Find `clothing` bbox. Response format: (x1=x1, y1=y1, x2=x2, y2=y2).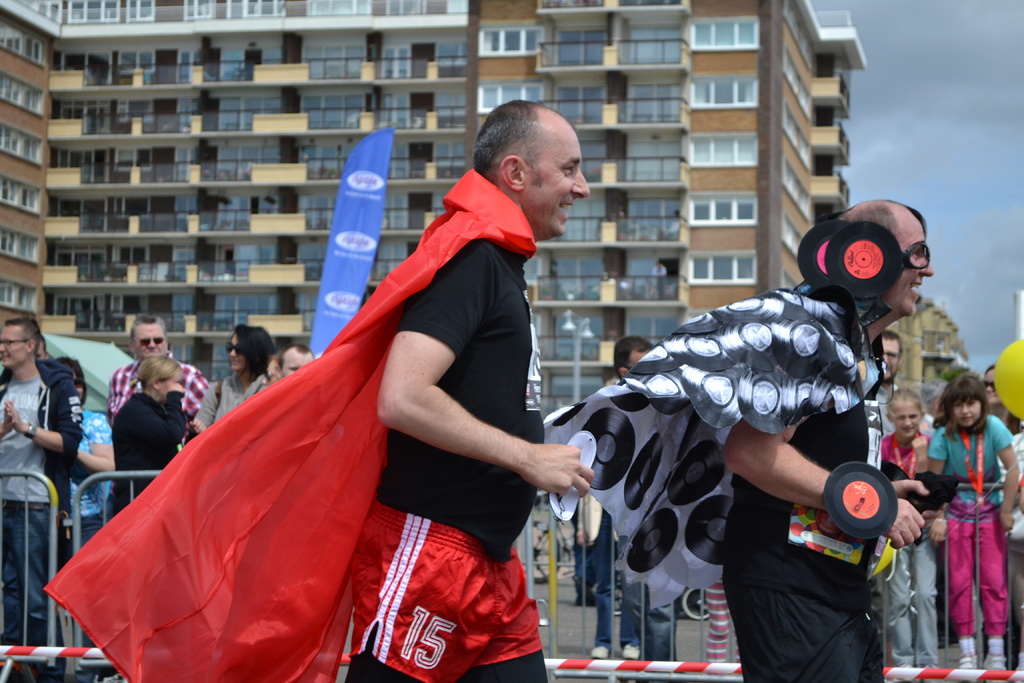
(x1=63, y1=409, x2=111, y2=555).
